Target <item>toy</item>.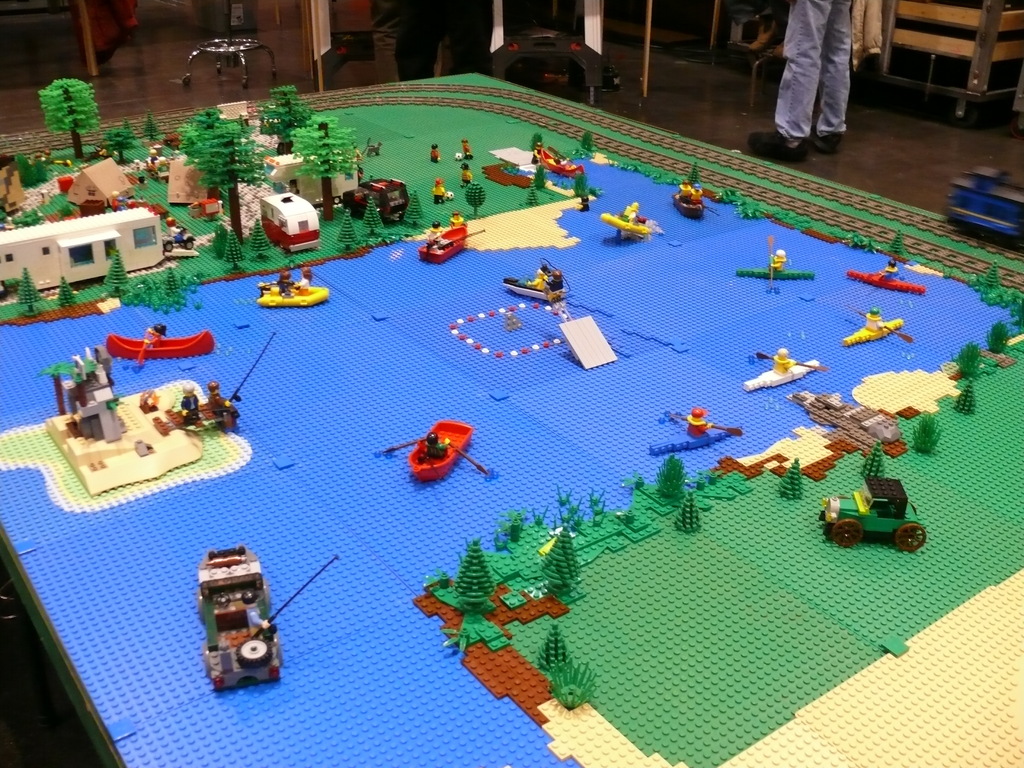
Target region: (left=39, top=77, right=102, bottom=151).
